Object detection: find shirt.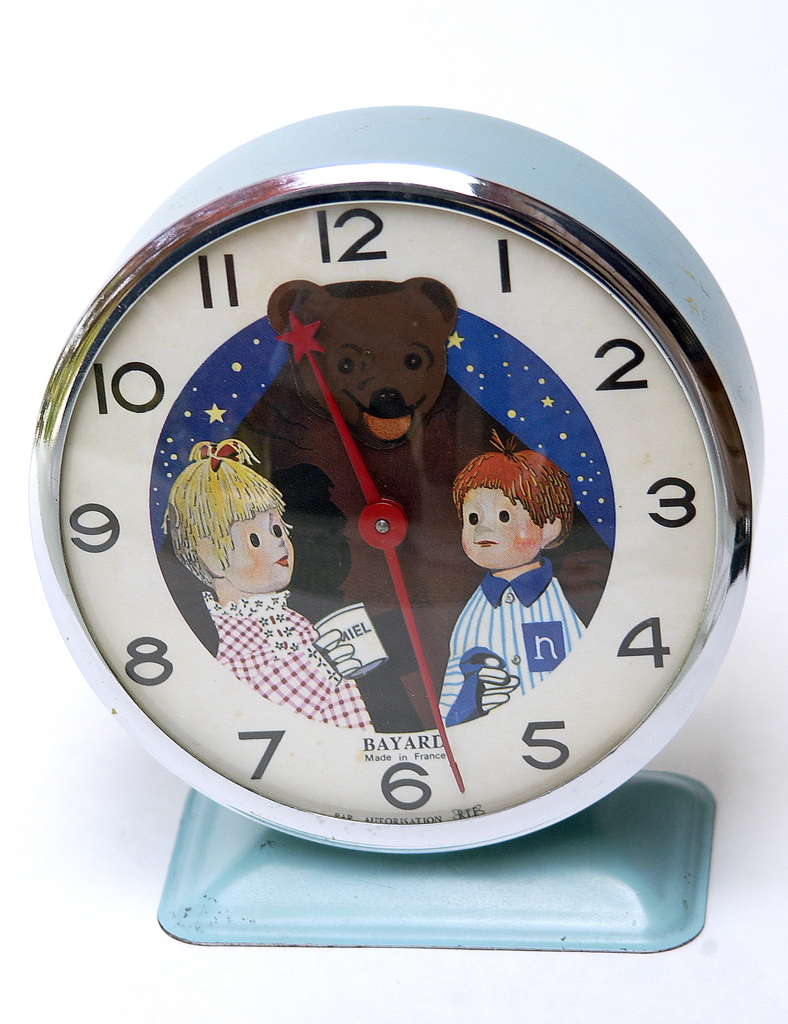
437/559/589/713.
